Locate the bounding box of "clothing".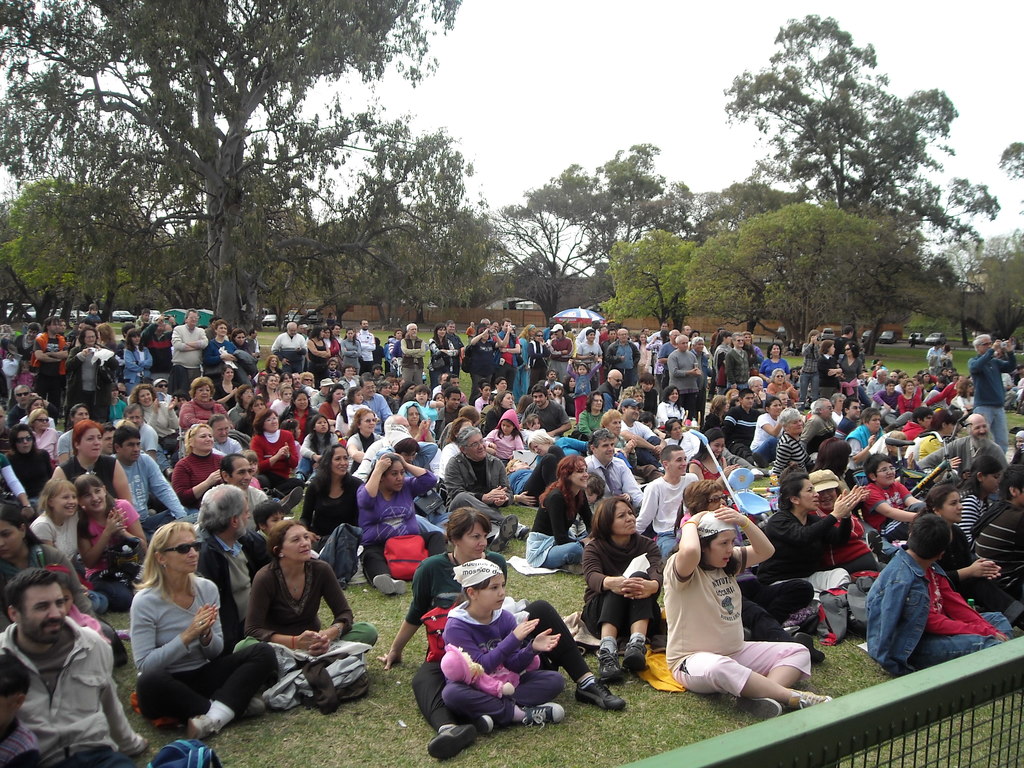
Bounding box: <bbox>36, 512, 75, 557</bbox>.
